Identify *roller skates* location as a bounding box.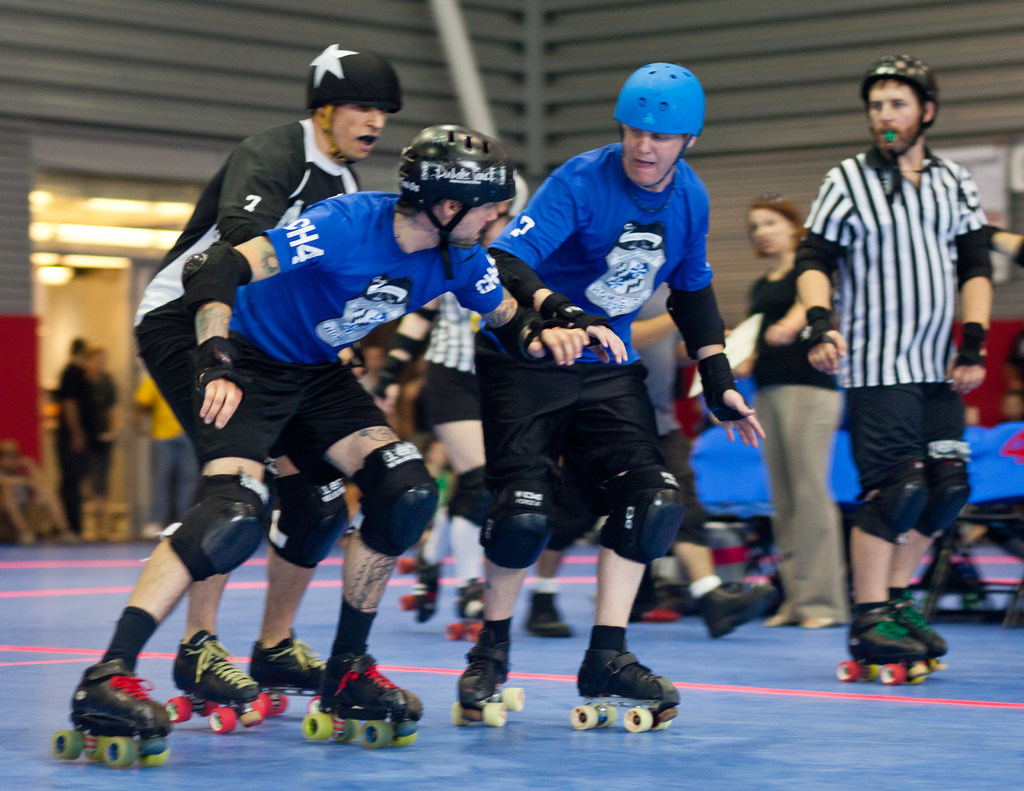
50, 656, 174, 769.
